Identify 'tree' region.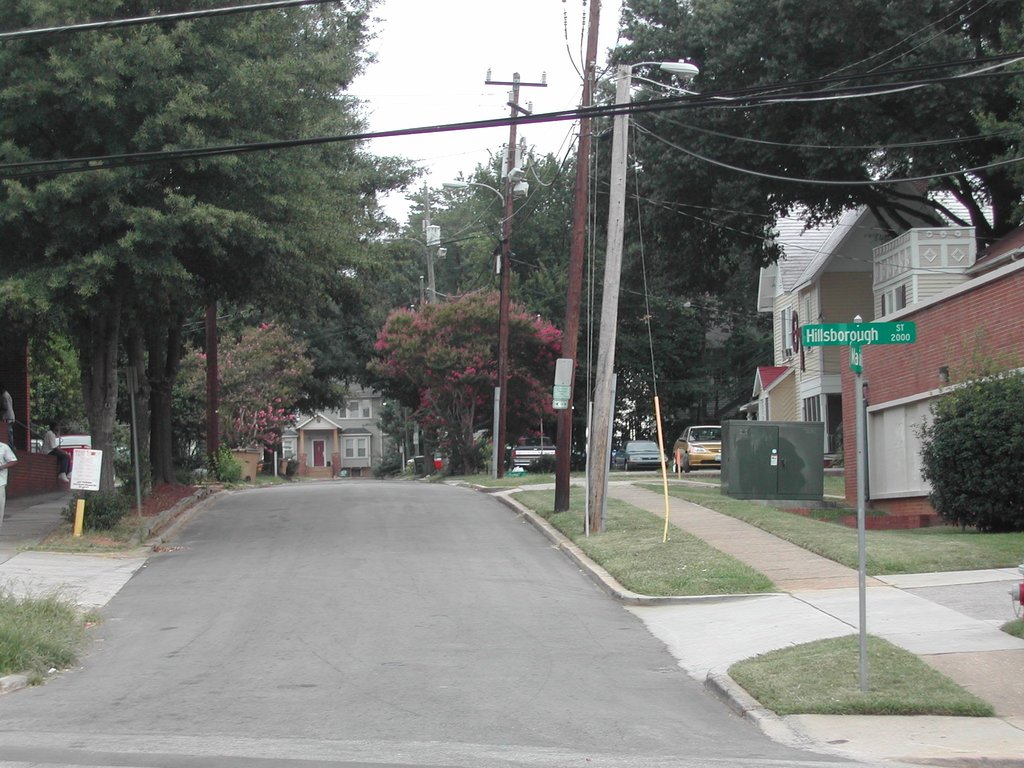
Region: x1=359 y1=292 x2=582 y2=468.
